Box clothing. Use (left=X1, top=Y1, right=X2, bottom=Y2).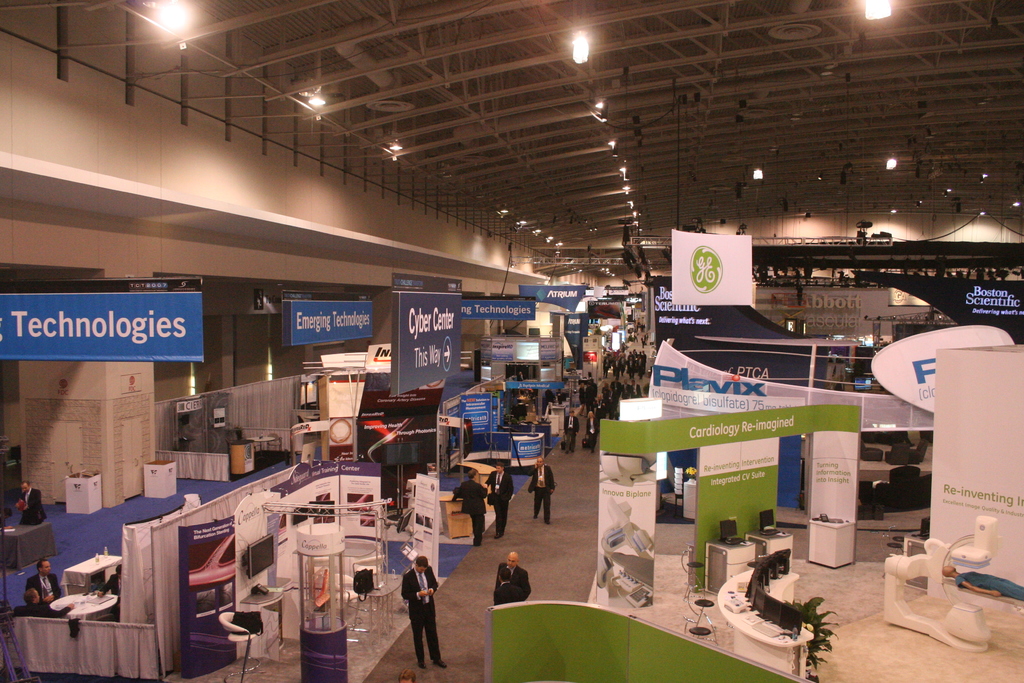
(left=19, top=490, right=46, bottom=525).
